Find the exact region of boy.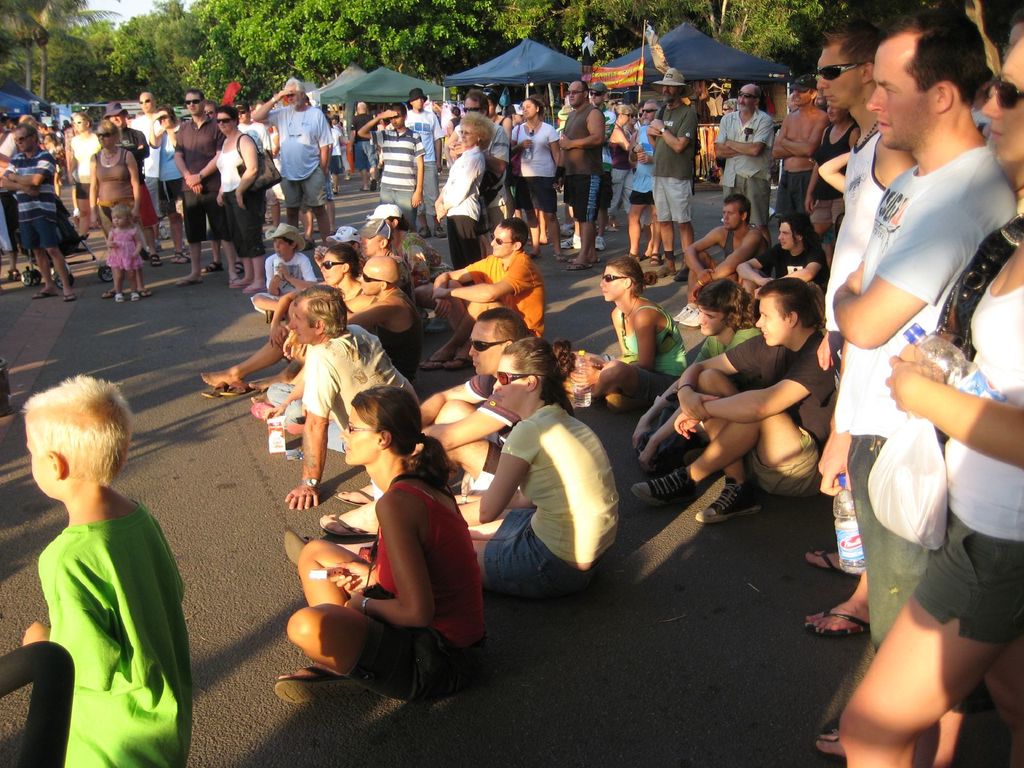
Exact region: 10,362,205,767.
